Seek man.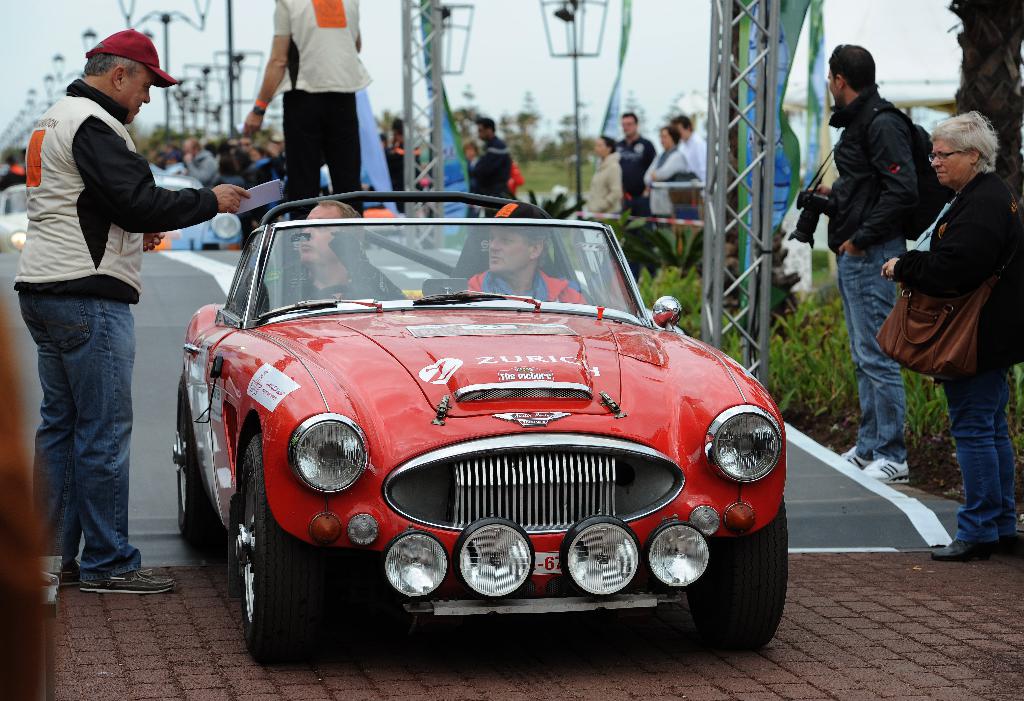
[left=391, top=117, right=417, bottom=190].
